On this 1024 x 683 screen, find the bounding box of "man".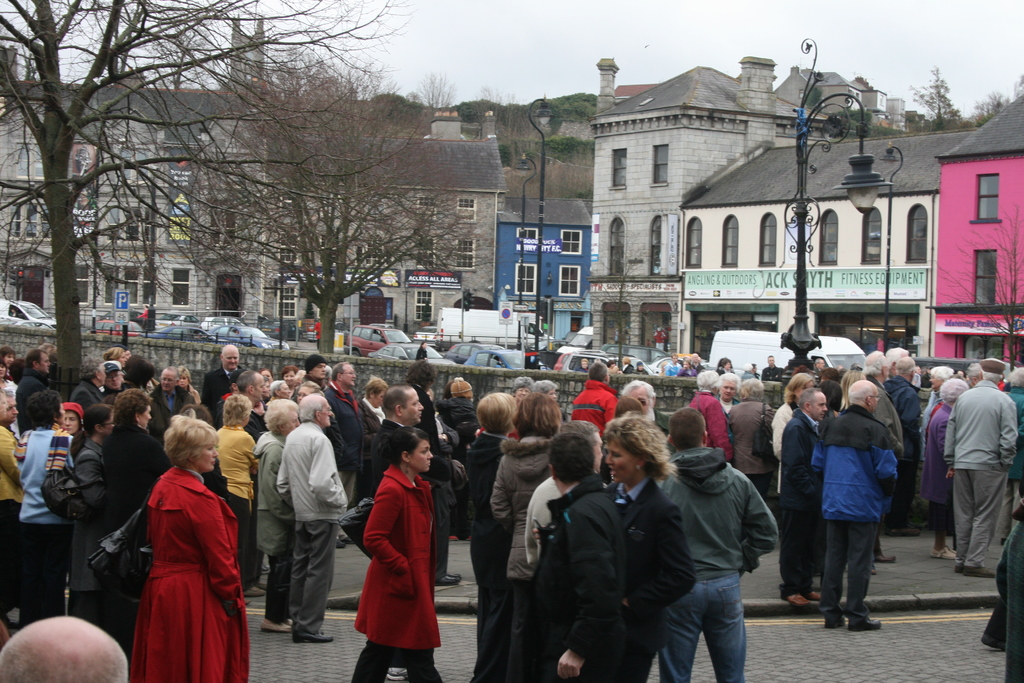
Bounding box: left=196, top=339, right=248, bottom=407.
